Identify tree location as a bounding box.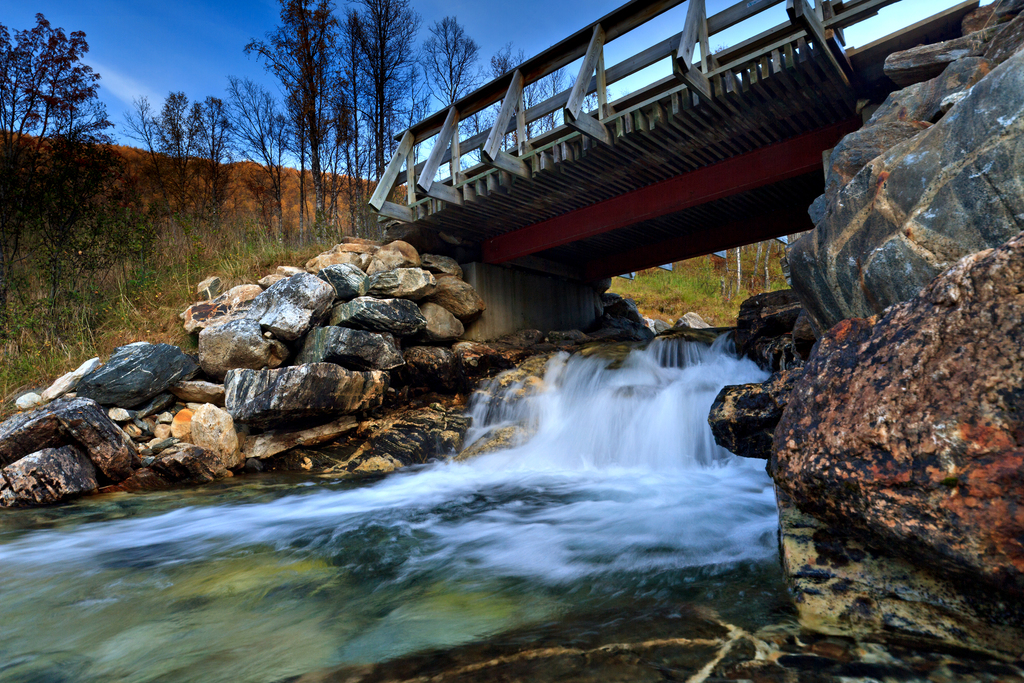
{"left": 237, "top": 47, "right": 325, "bottom": 284}.
